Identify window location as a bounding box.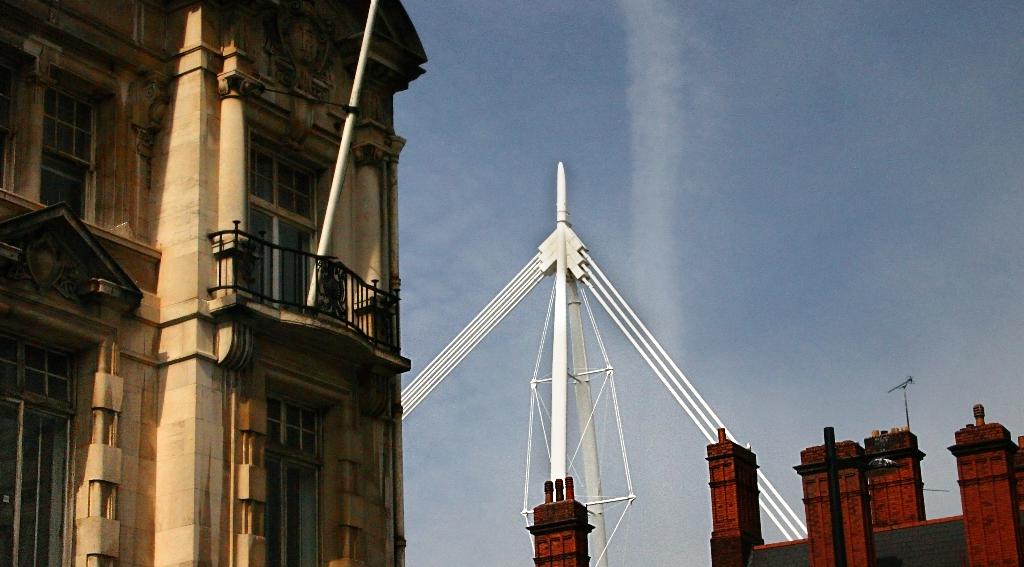
detection(19, 51, 138, 216).
